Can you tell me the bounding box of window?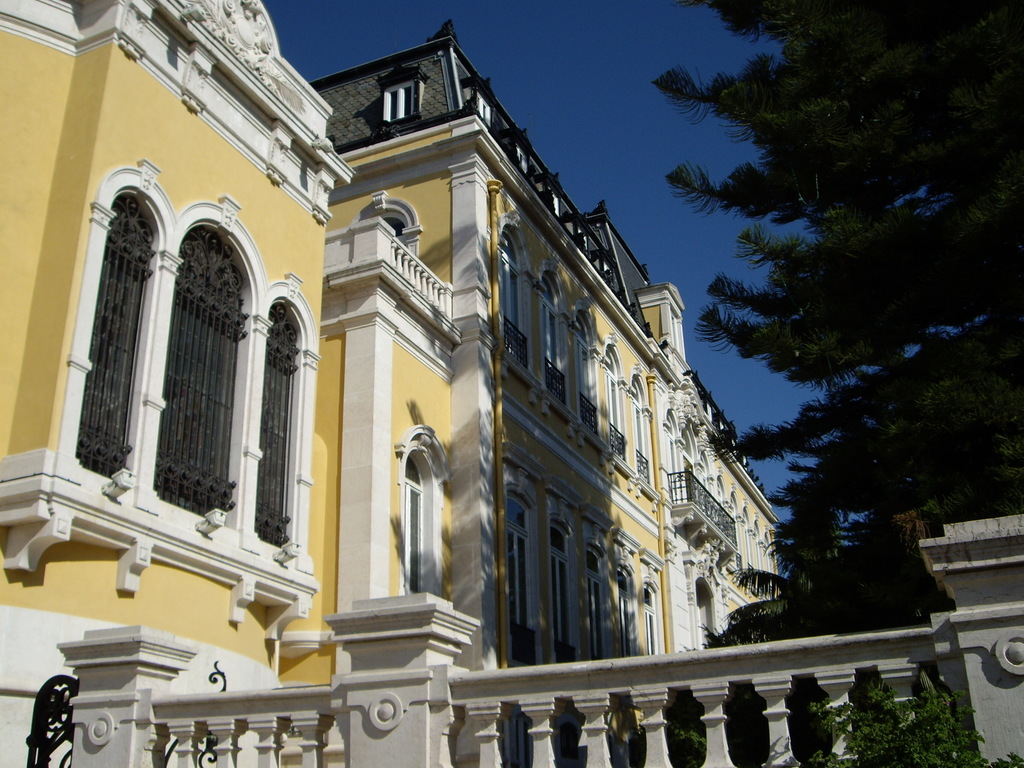
(left=614, top=538, right=636, bottom=656).
